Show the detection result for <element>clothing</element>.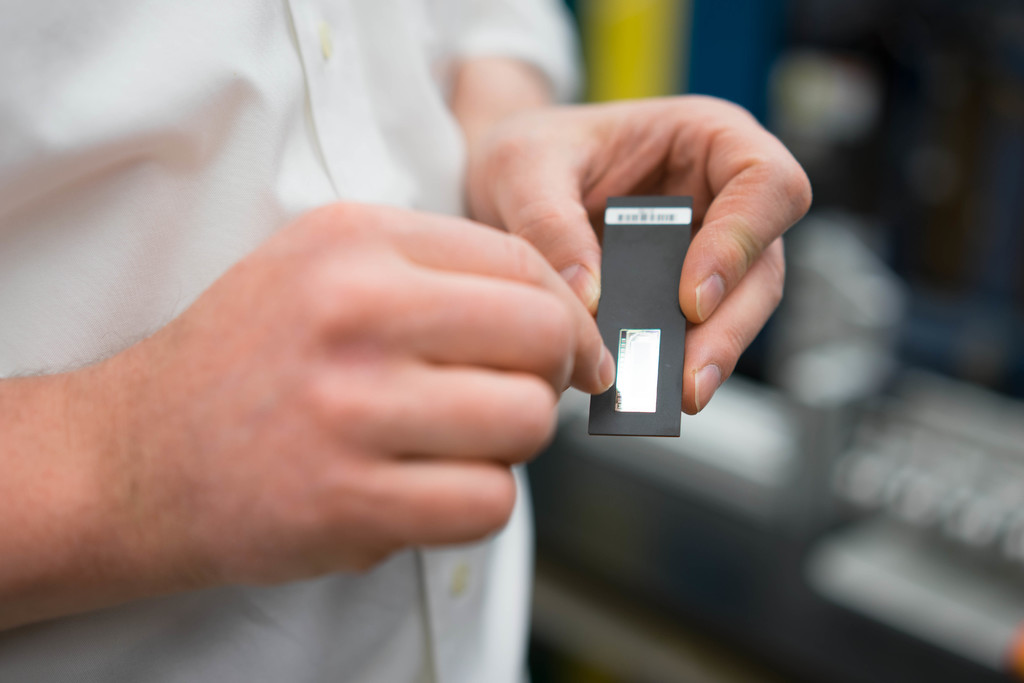
<region>0, 0, 589, 682</region>.
